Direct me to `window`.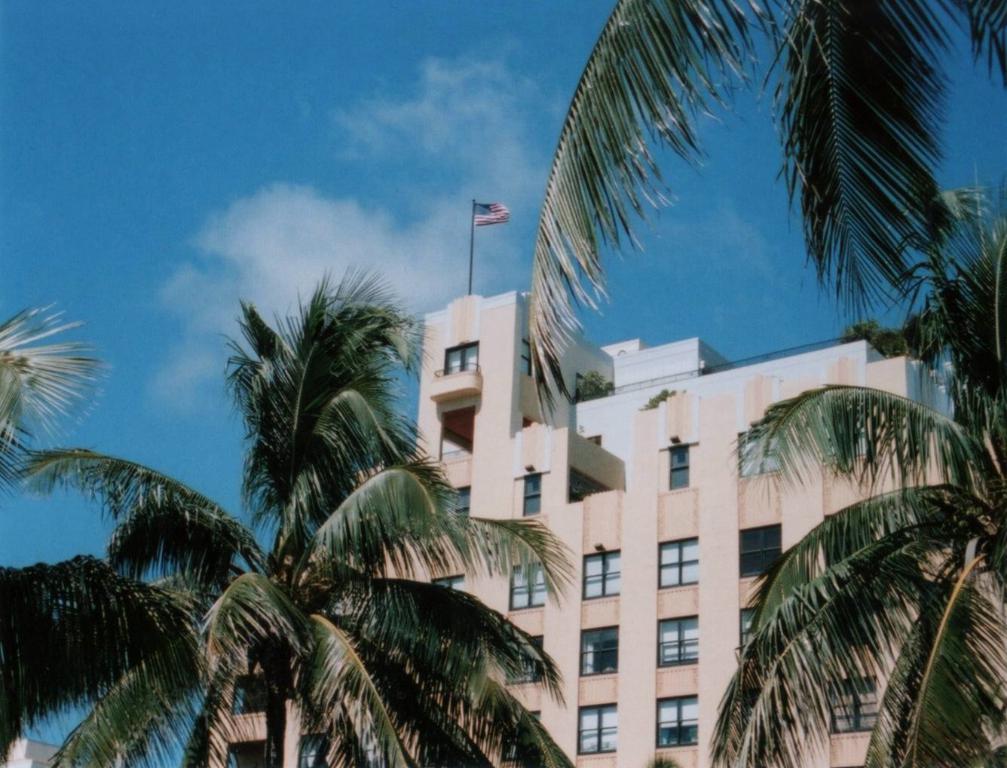
Direction: select_region(658, 538, 698, 589).
